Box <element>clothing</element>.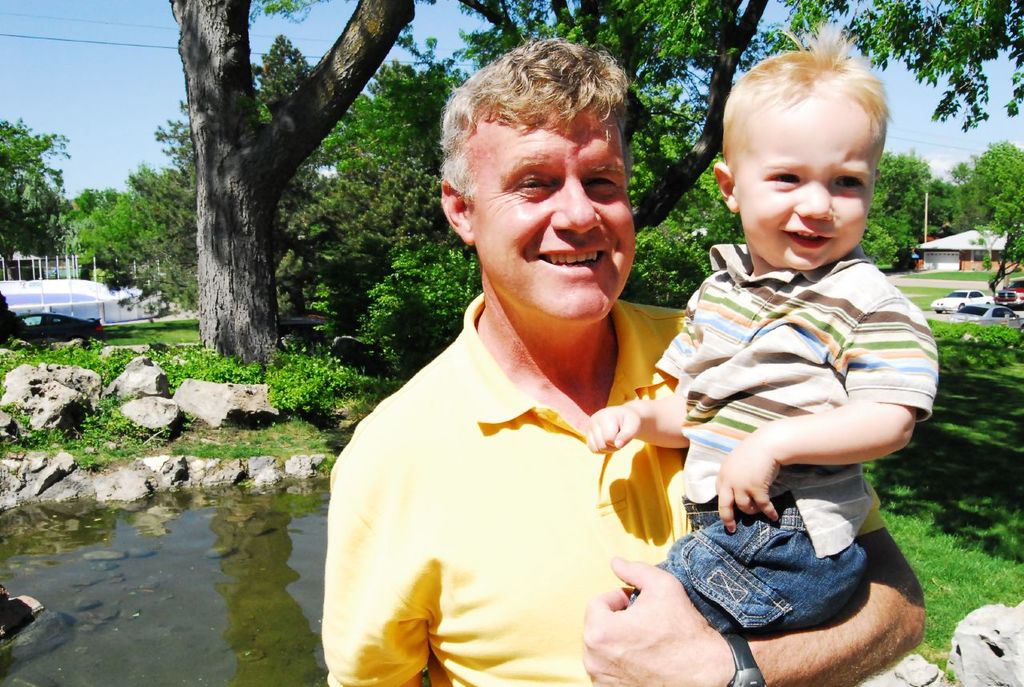
317/293/894/686.
